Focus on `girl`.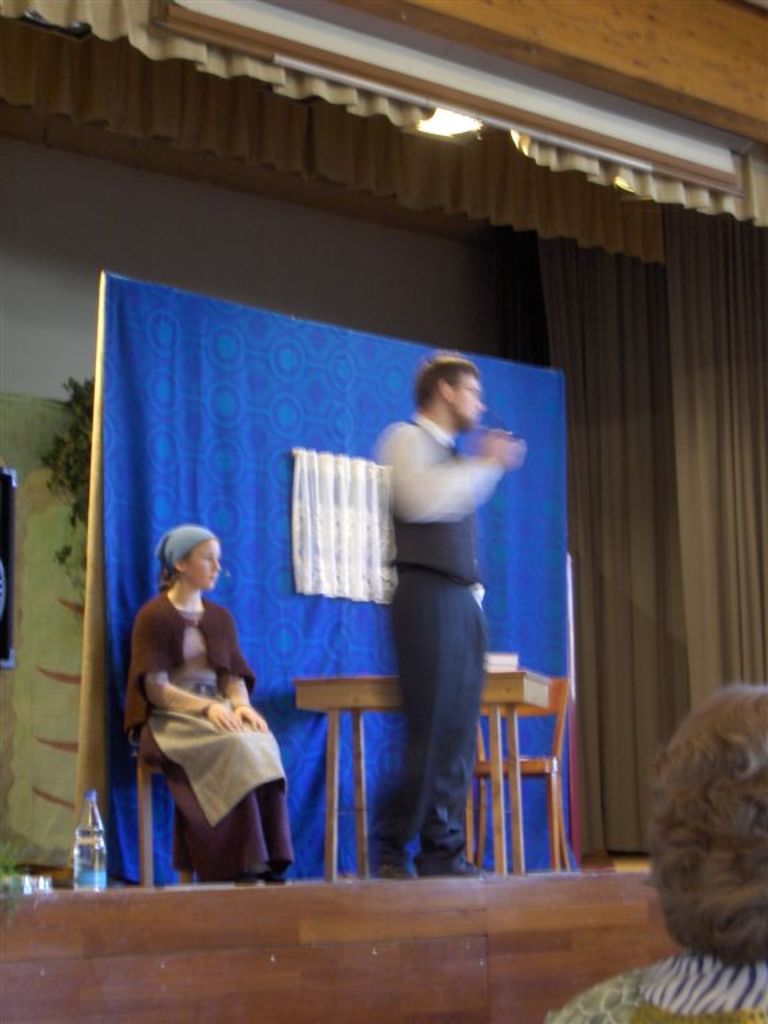
Focused at crop(135, 532, 309, 876).
